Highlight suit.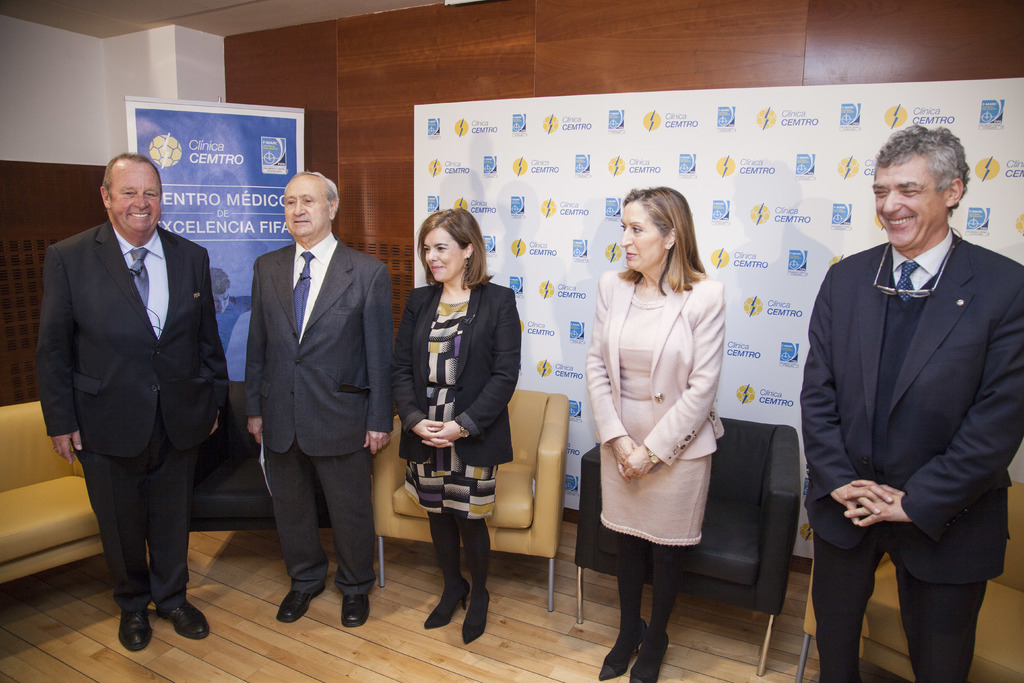
Highlighted region: {"x1": 392, "y1": 283, "x2": 520, "y2": 465}.
